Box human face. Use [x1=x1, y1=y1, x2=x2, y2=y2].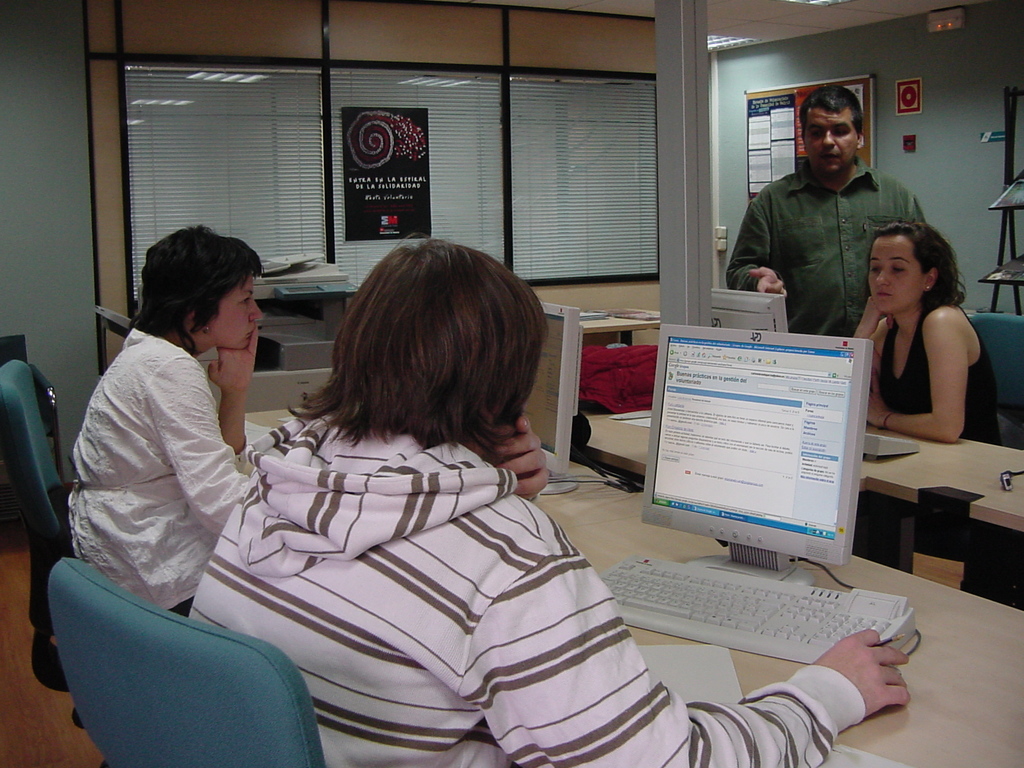
[x1=870, y1=241, x2=925, y2=312].
